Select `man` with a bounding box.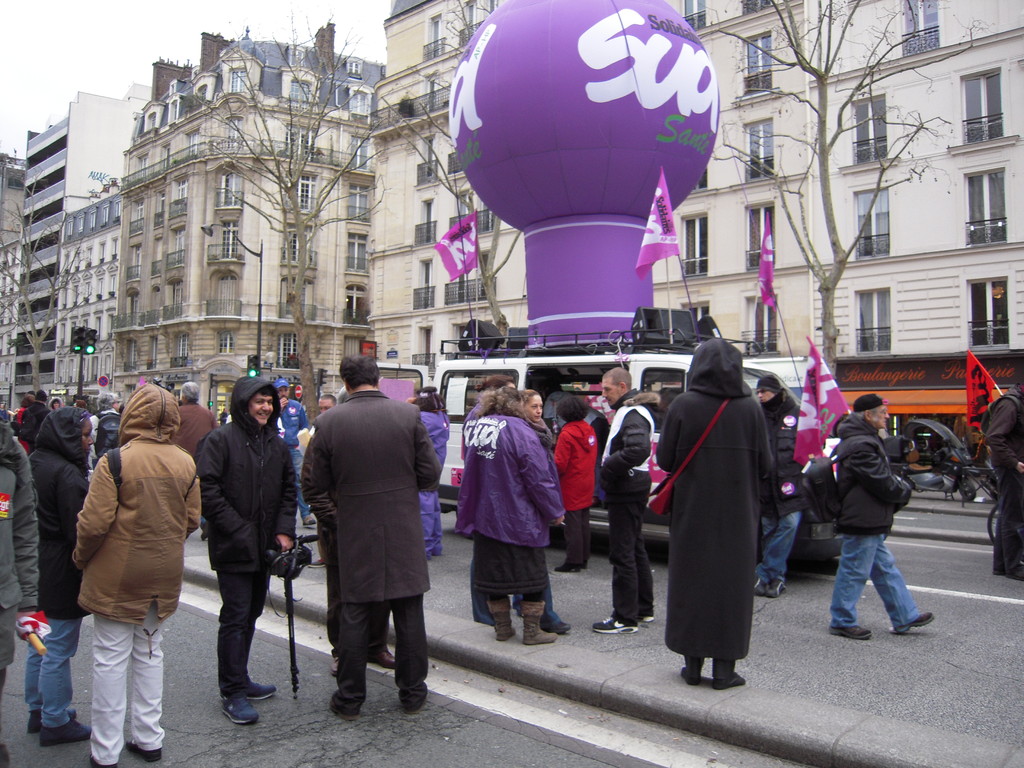
rect(290, 360, 435, 737).
